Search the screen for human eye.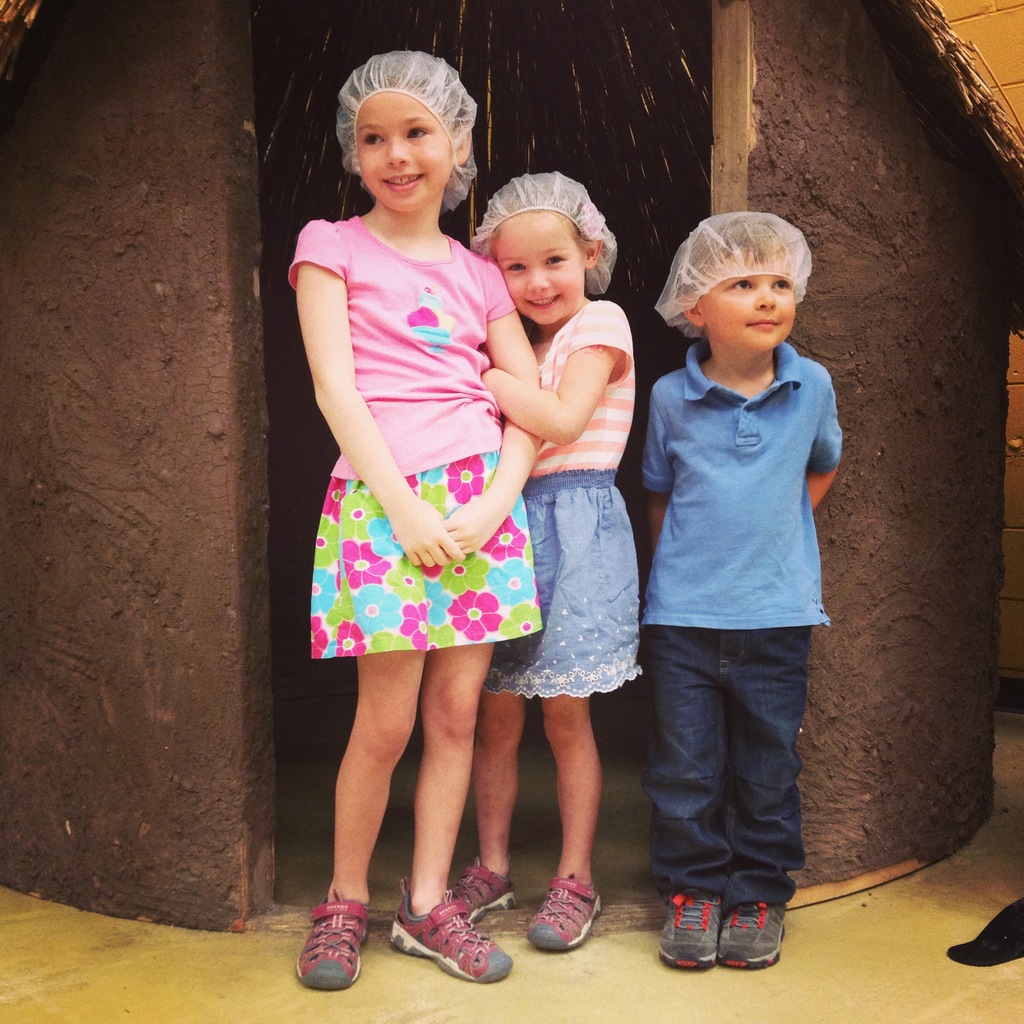
Found at bbox(410, 128, 427, 139).
